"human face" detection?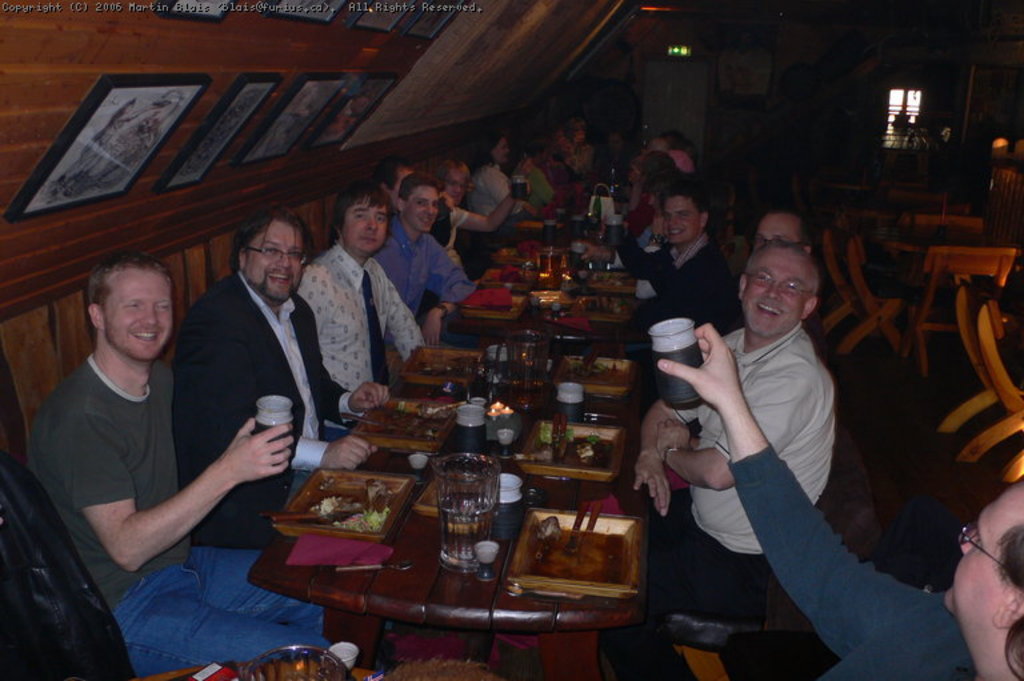
box=[735, 248, 811, 340]
